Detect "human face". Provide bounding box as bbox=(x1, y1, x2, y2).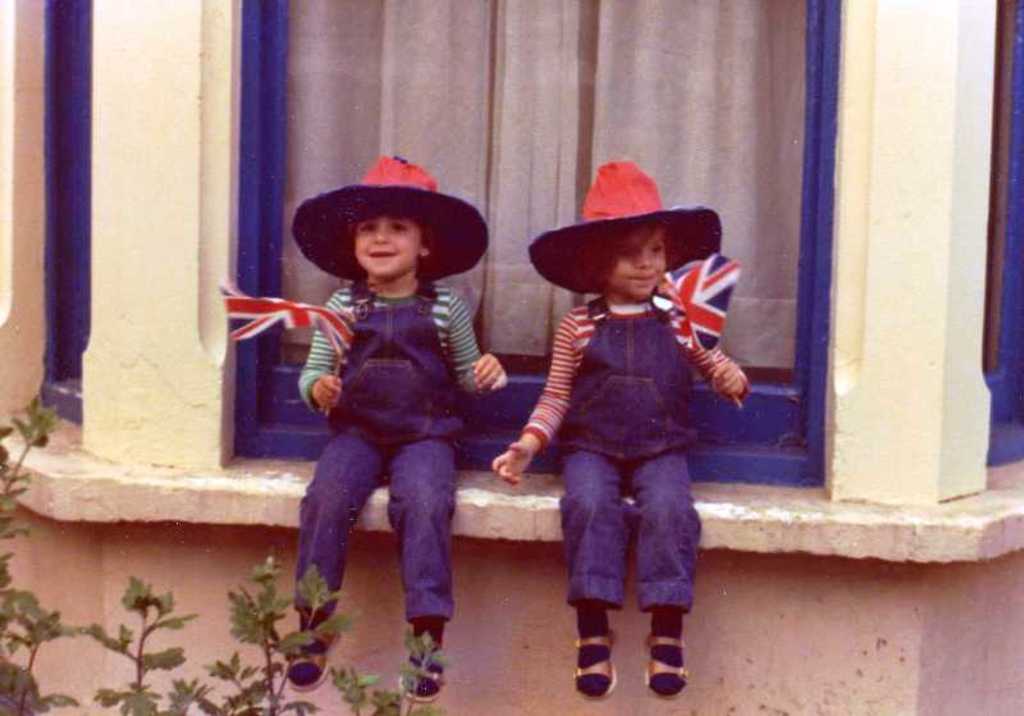
bbox=(351, 213, 428, 281).
